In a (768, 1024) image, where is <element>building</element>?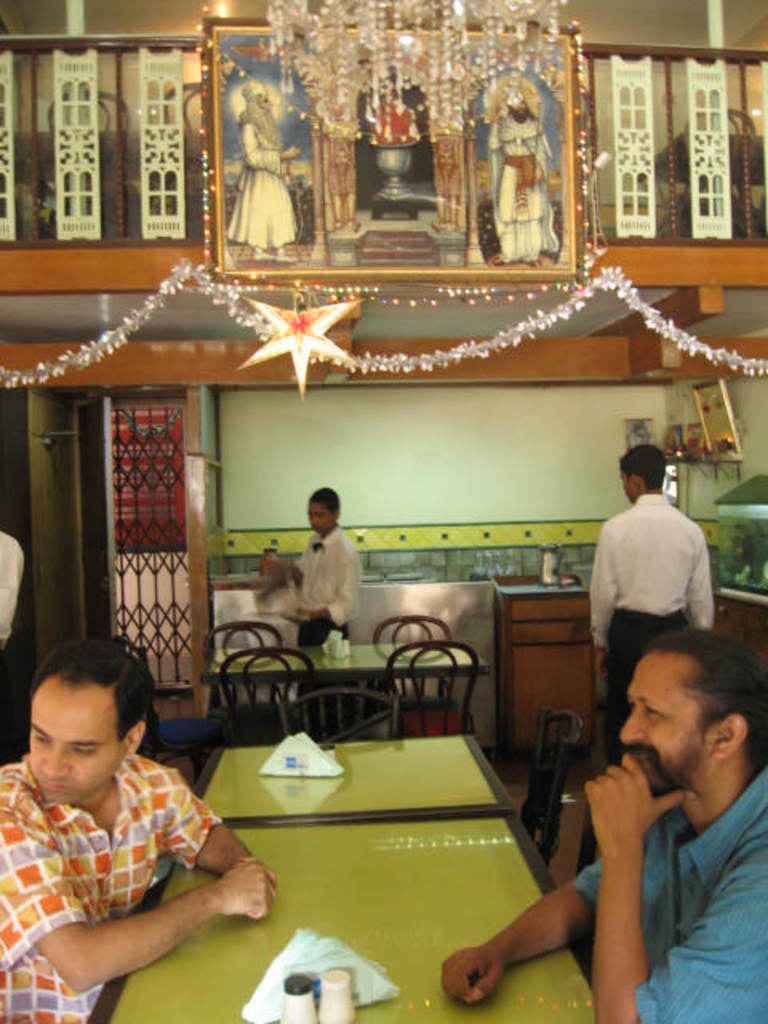
<box>0,0,766,1022</box>.
